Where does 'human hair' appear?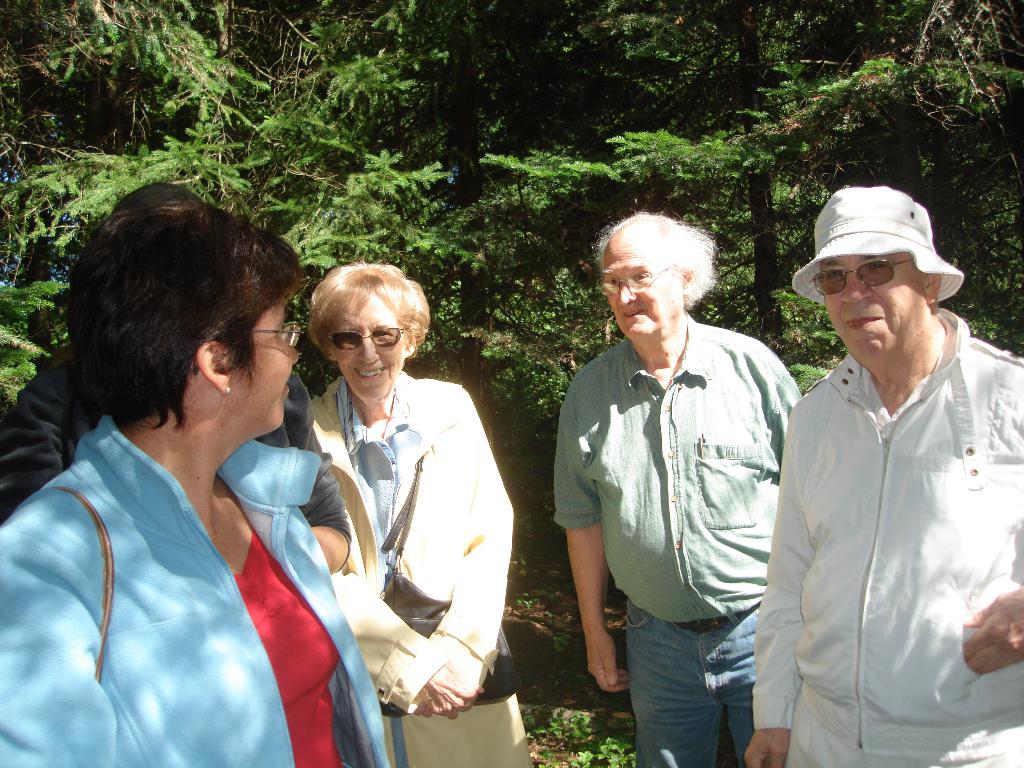
Appears at rect(67, 204, 303, 427).
